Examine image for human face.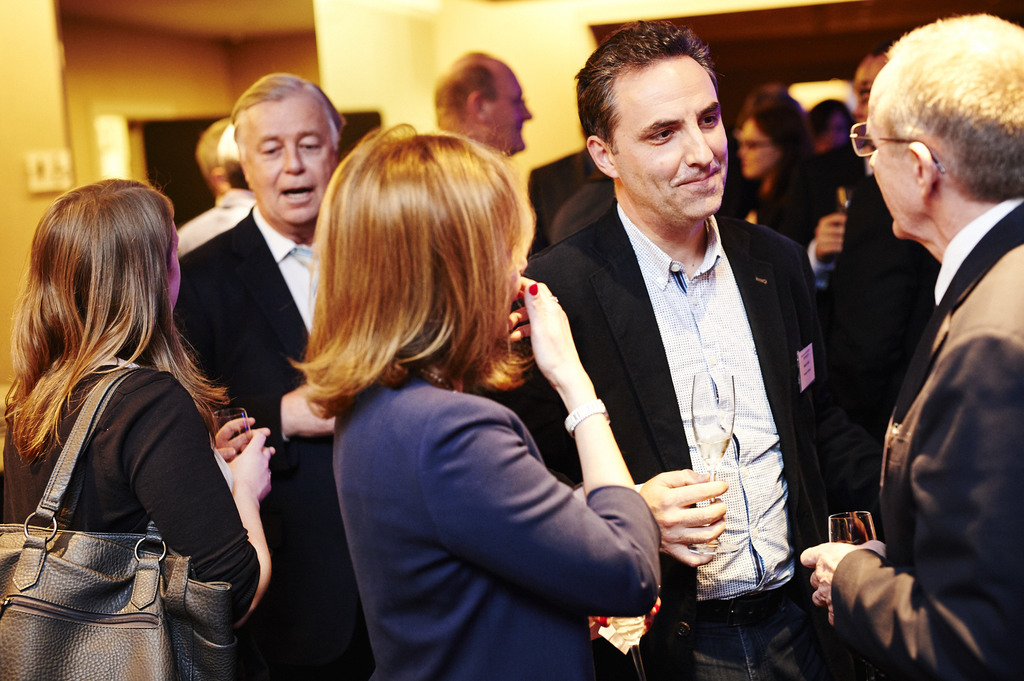
Examination result: rect(244, 111, 317, 223).
